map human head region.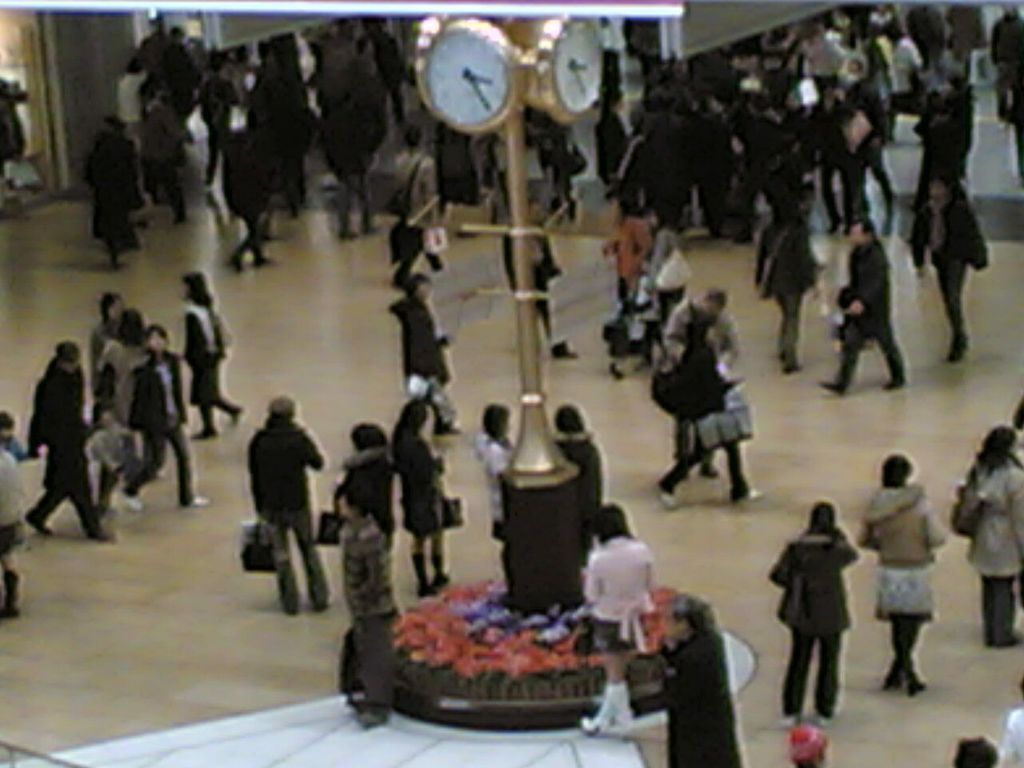
Mapped to (673, 596, 714, 642).
